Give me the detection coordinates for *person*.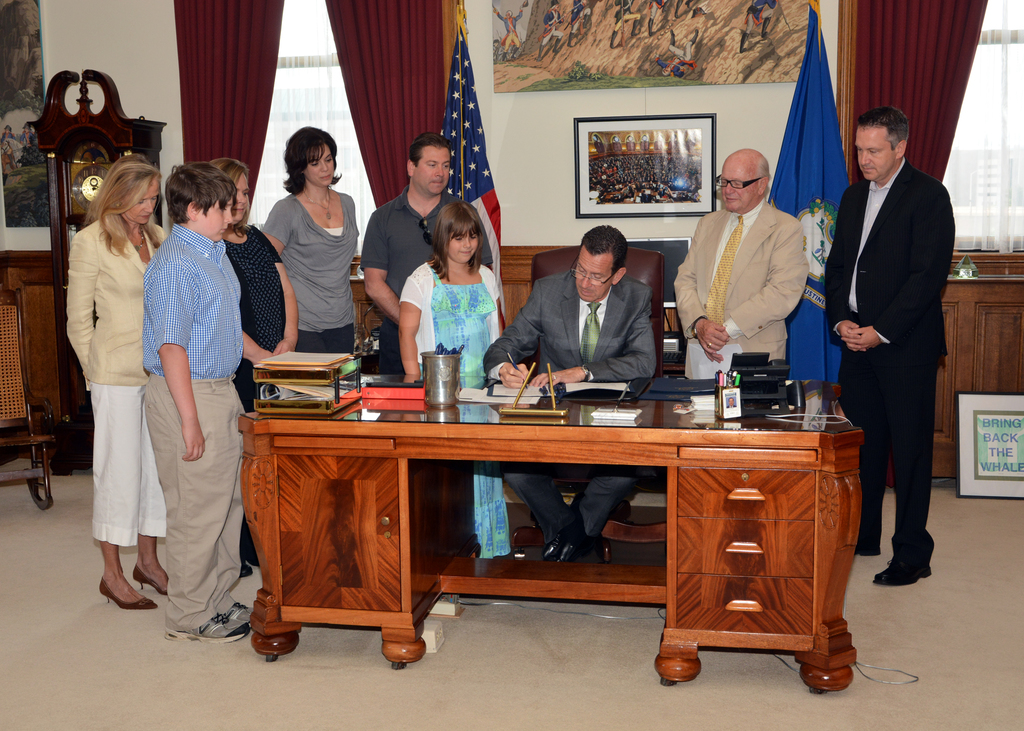
[left=484, top=226, right=656, bottom=562].
